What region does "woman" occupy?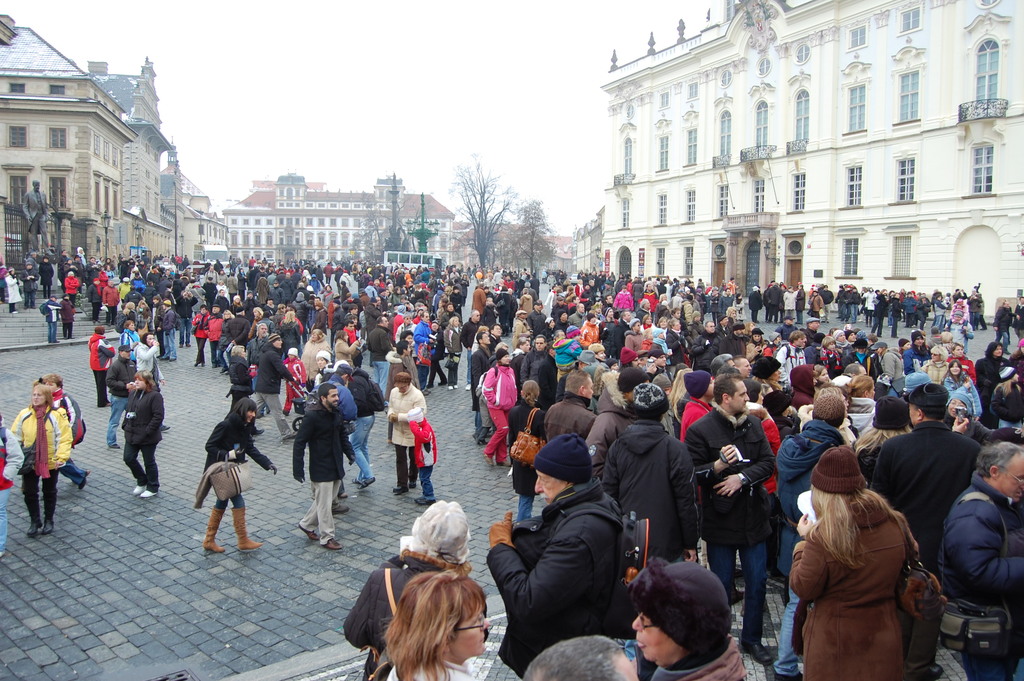
<region>375, 574, 492, 680</region>.
